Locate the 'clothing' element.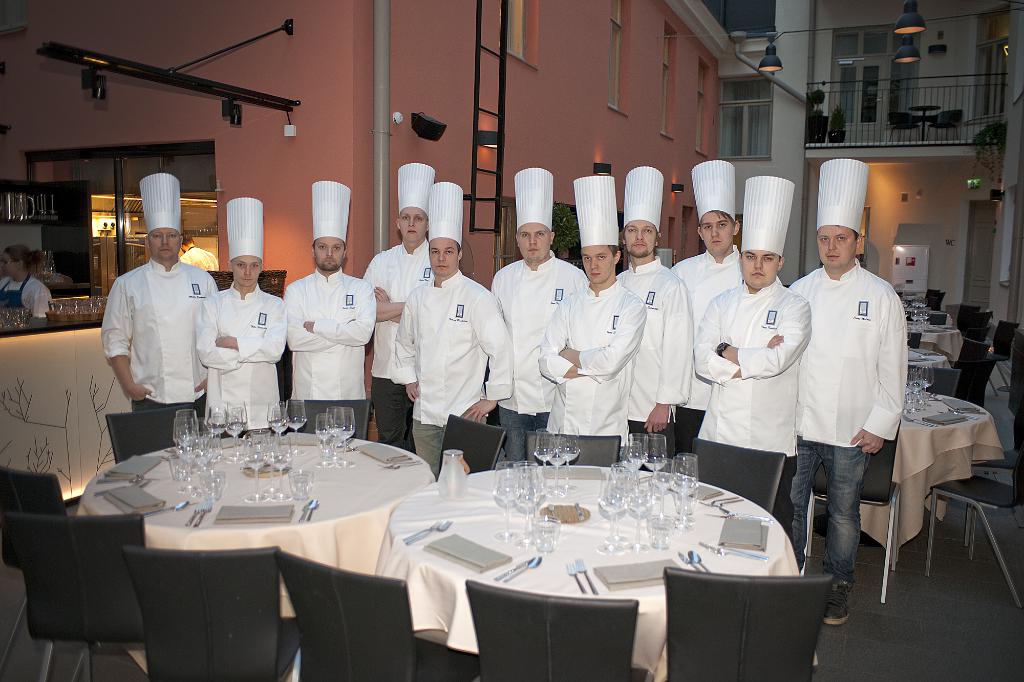
Element bbox: x1=783 y1=261 x2=912 y2=618.
